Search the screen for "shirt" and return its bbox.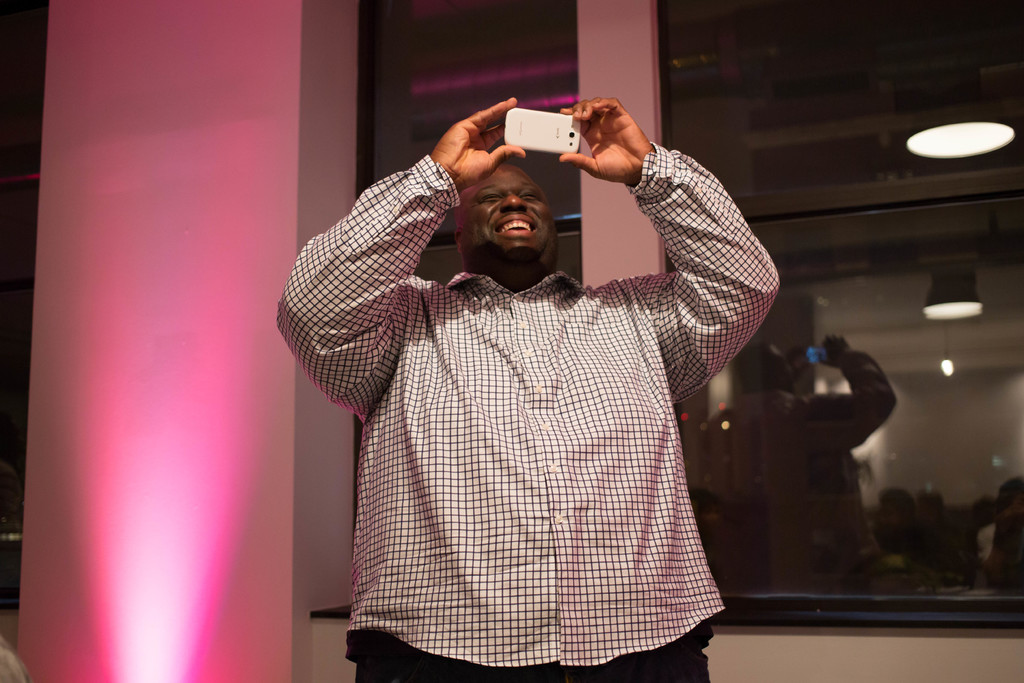
Found: region(303, 176, 761, 650).
